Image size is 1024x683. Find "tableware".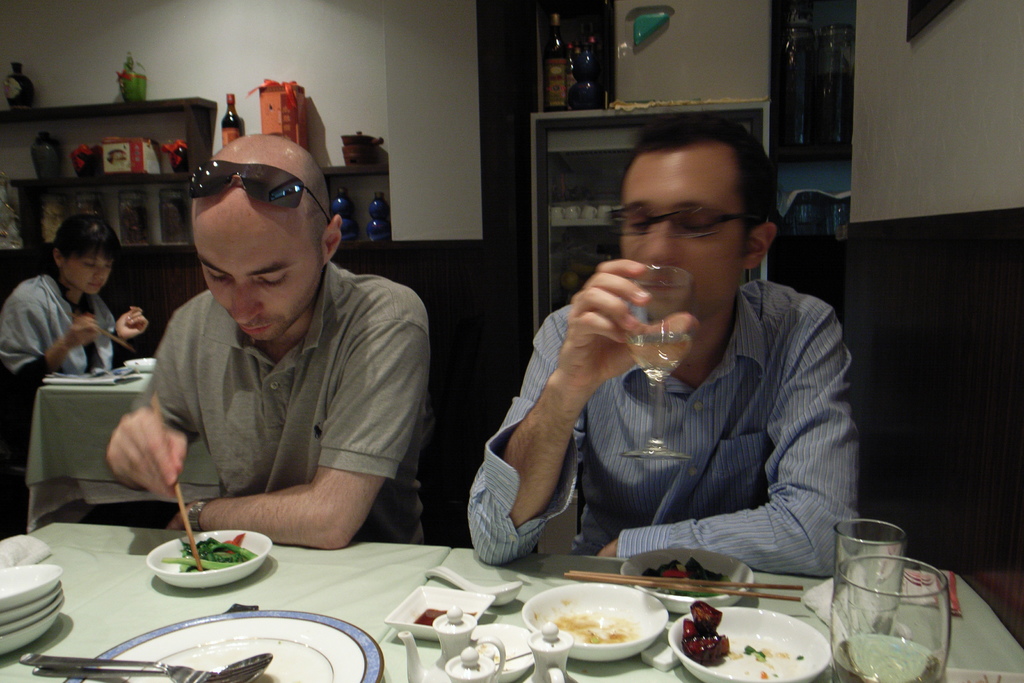
831 555 952 682.
